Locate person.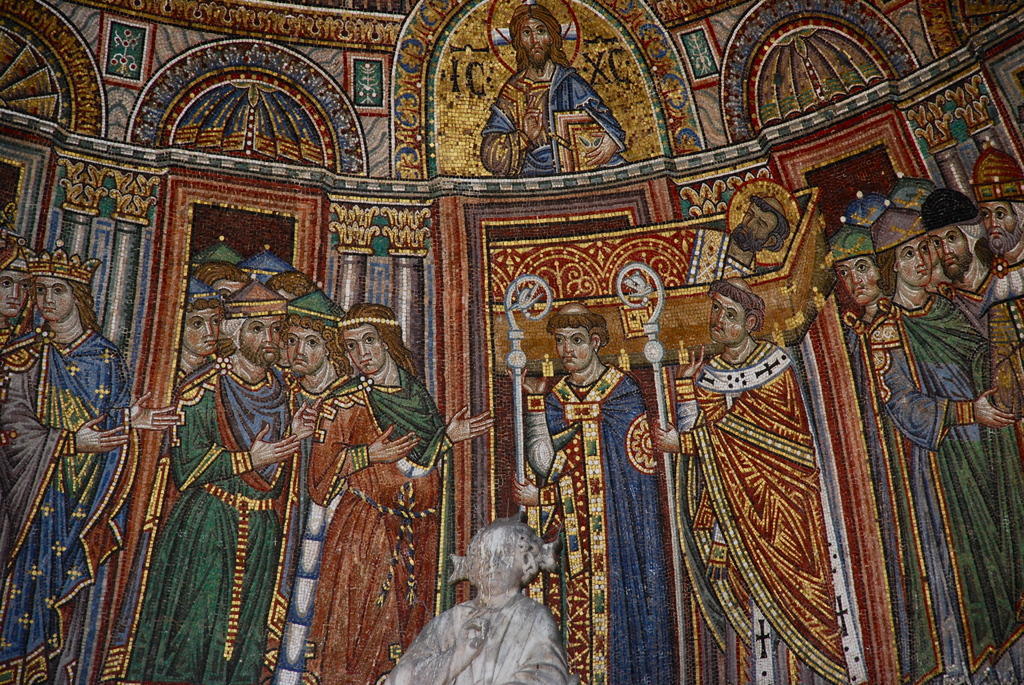
Bounding box: BBox(385, 512, 570, 684).
